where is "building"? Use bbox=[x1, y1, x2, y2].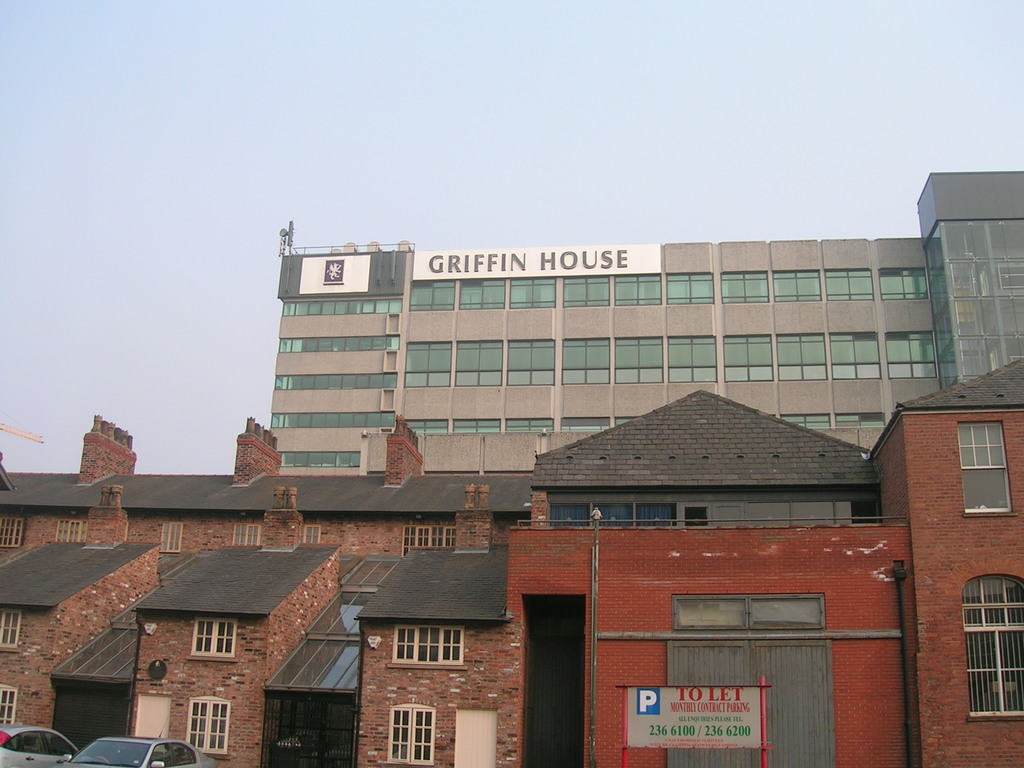
bbox=[263, 164, 1023, 478].
